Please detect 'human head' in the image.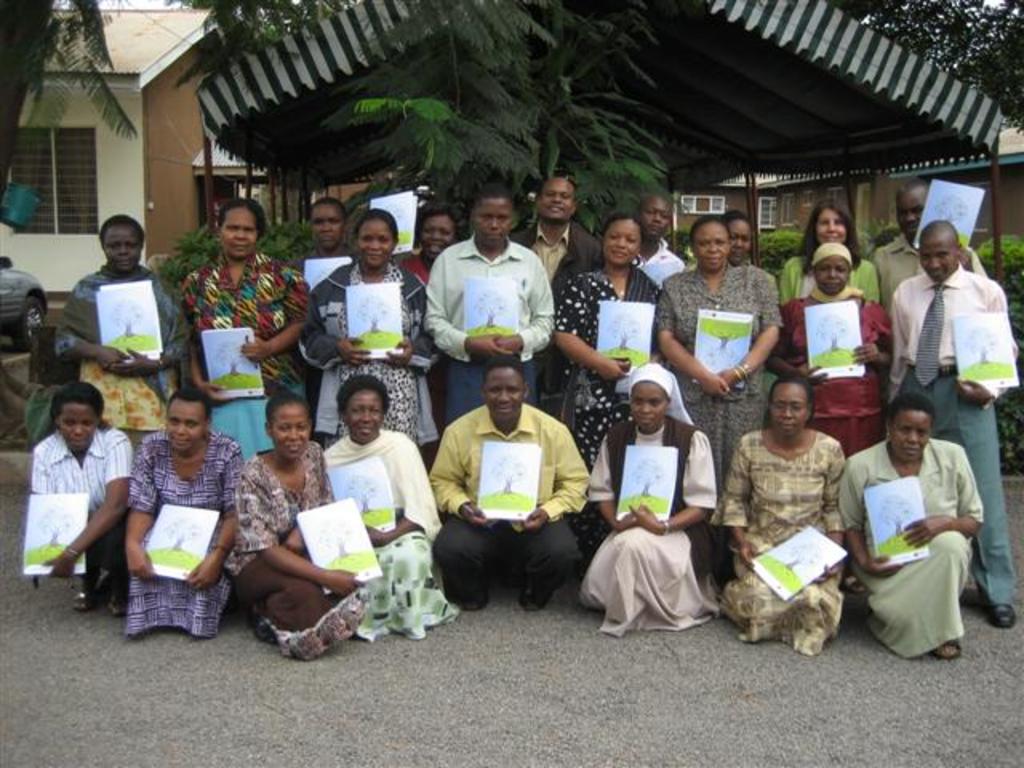
{"left": 810, "top": 243, "right": 854, "bottom": 299}.
